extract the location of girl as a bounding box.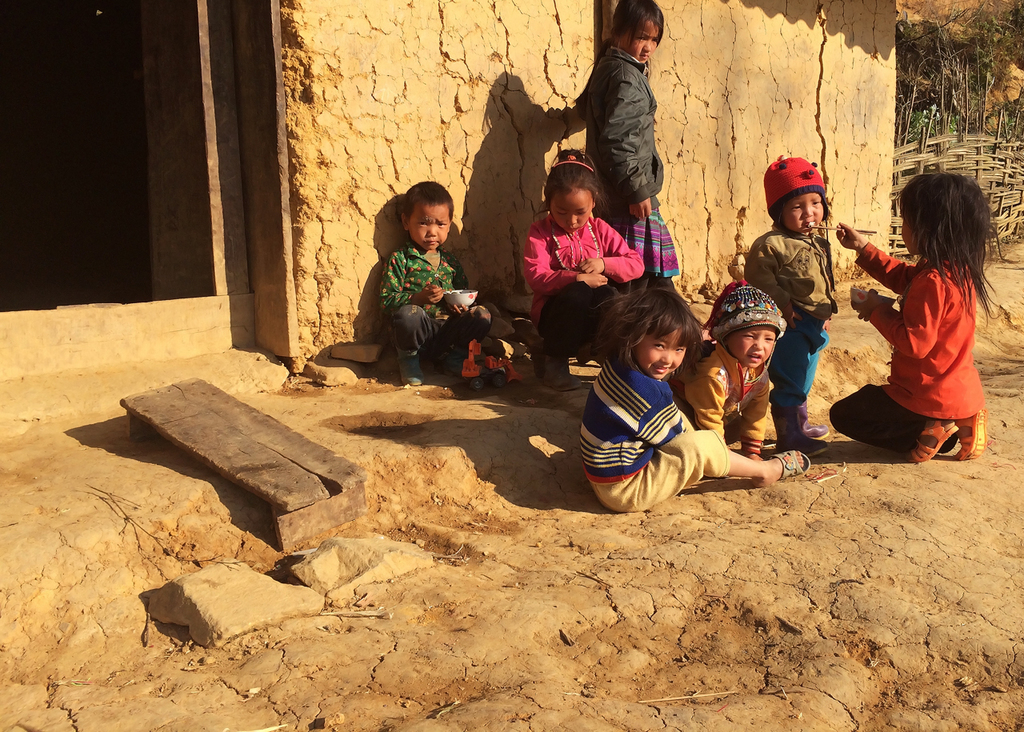
region(520, 146, 644, 394).
